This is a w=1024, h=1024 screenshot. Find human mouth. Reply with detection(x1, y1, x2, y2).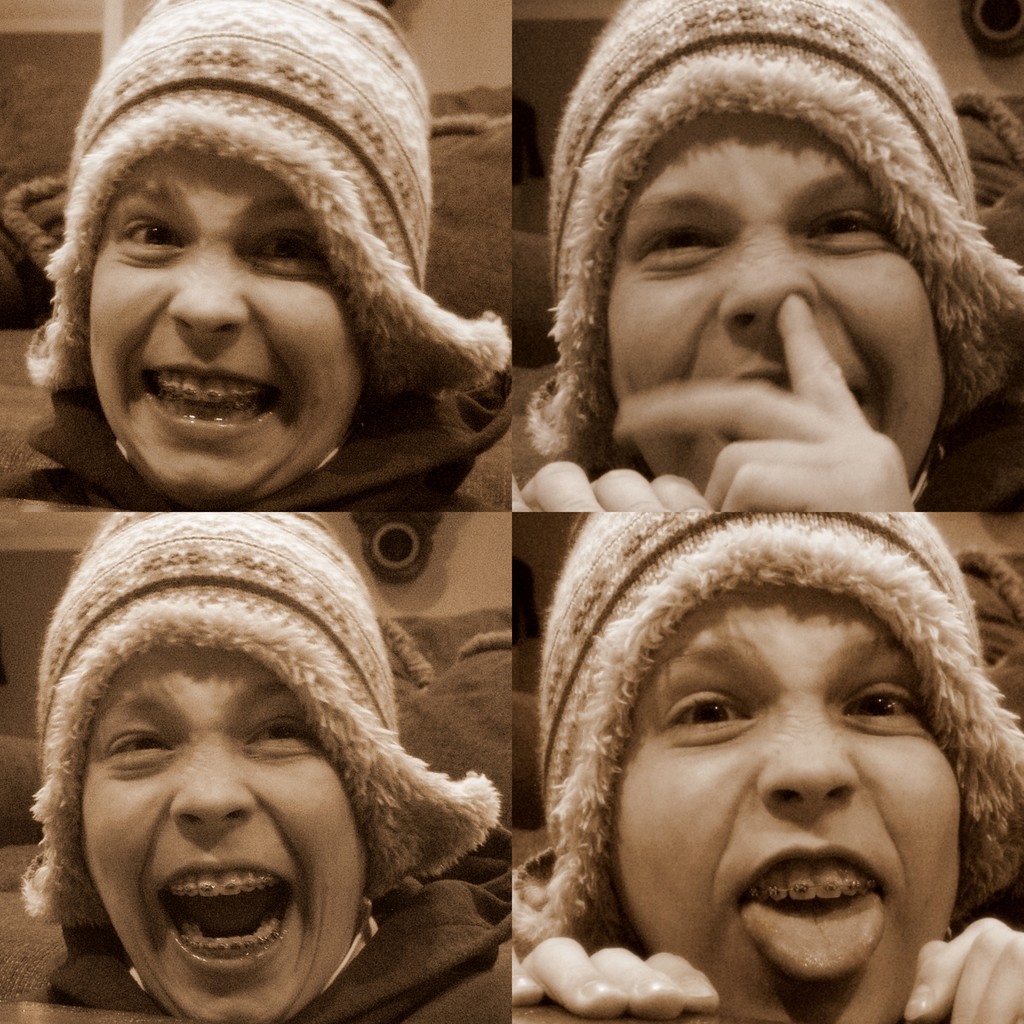
detection(154, 837, 305, 965).
